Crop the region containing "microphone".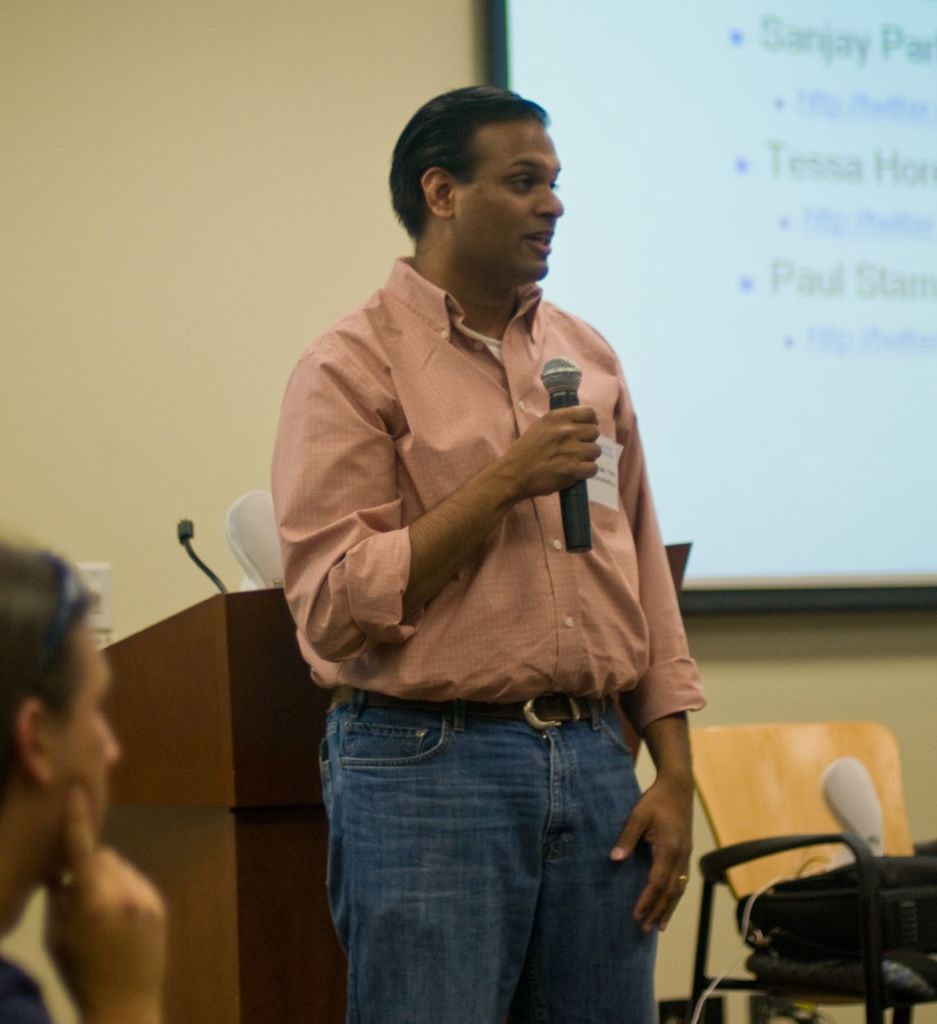
Crop region: (left=173, top=515, right=237, bottom=599).
